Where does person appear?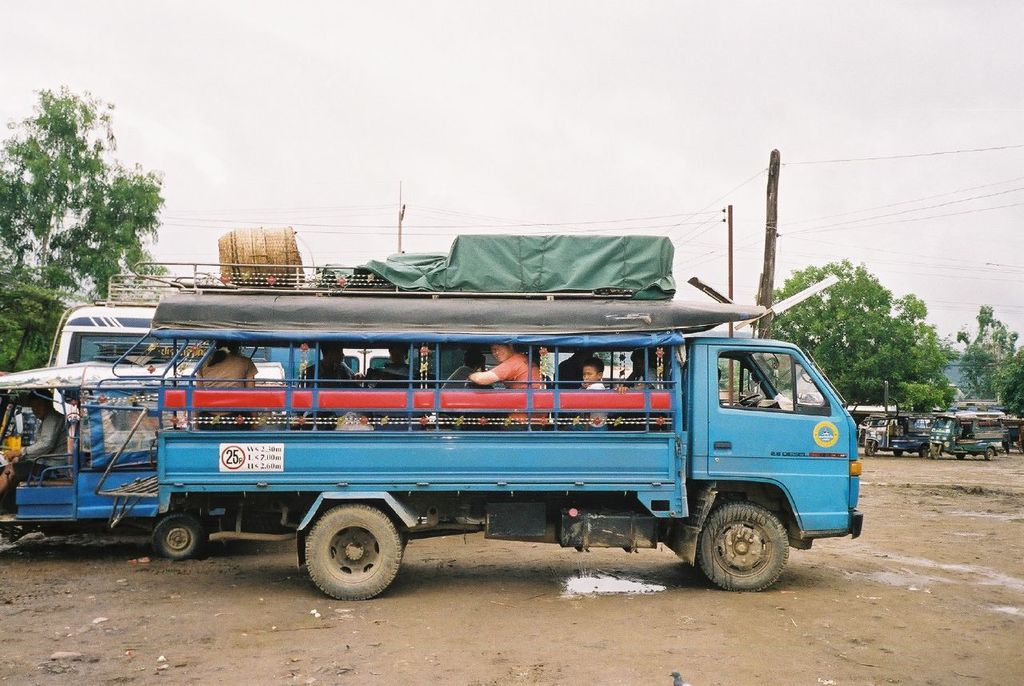
Appears at locate(194, 339, 262, 438).
